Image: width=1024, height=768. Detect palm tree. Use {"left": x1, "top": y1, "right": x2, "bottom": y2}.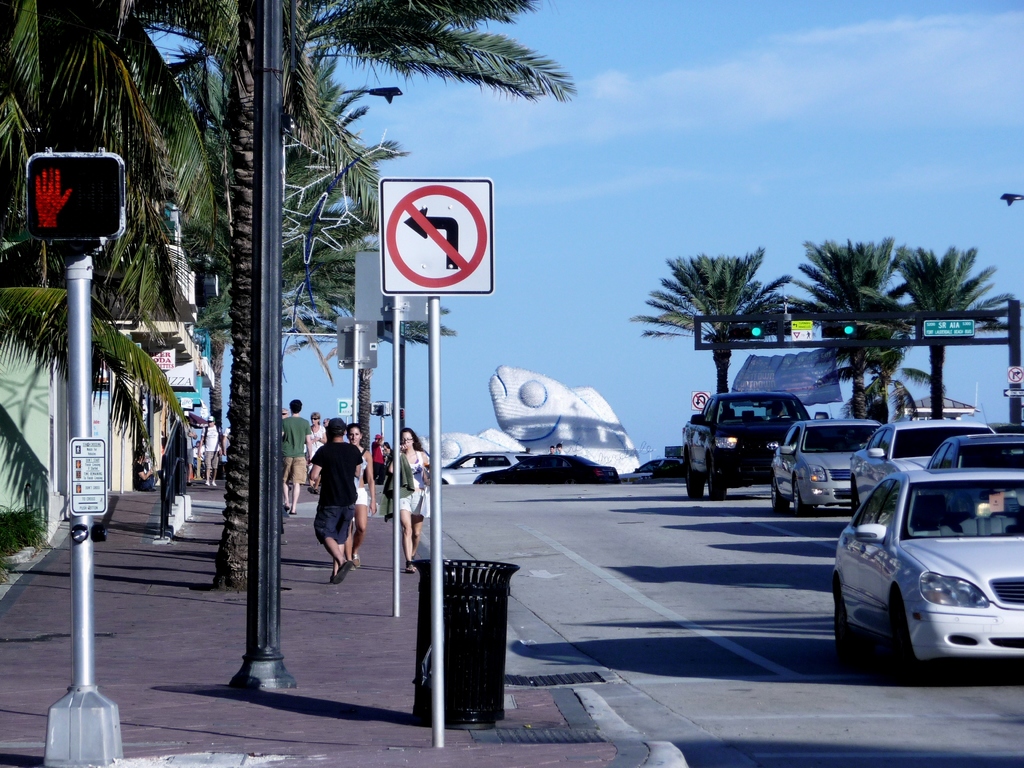
{"left": 793, "top": 228, "right": 907, "bottom": 410}.
